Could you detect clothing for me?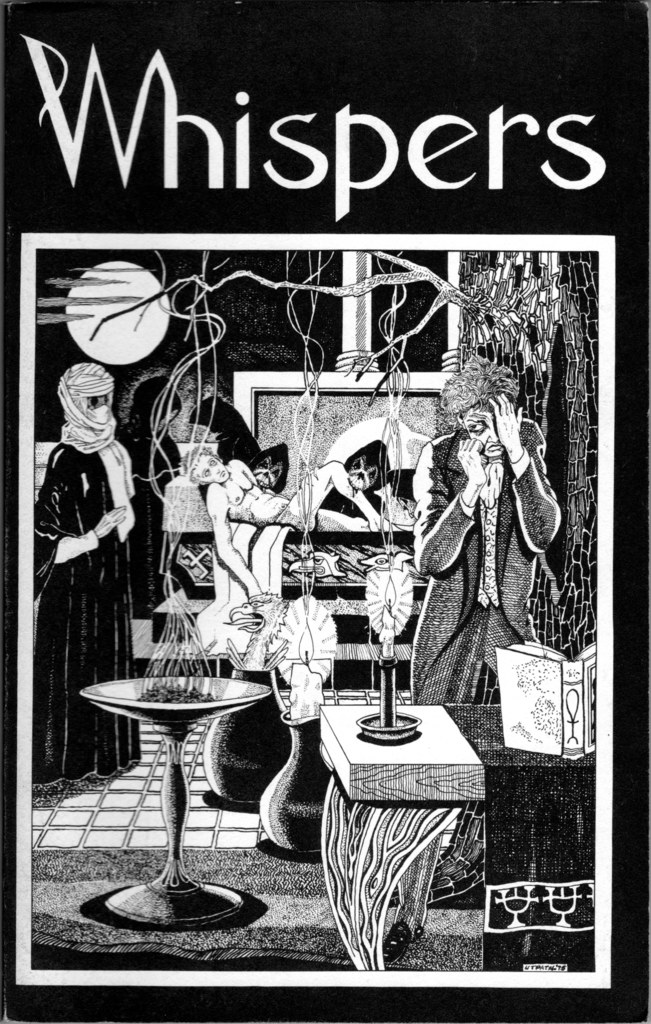
Detection result: l=424, t=388, r=561, b=703.
